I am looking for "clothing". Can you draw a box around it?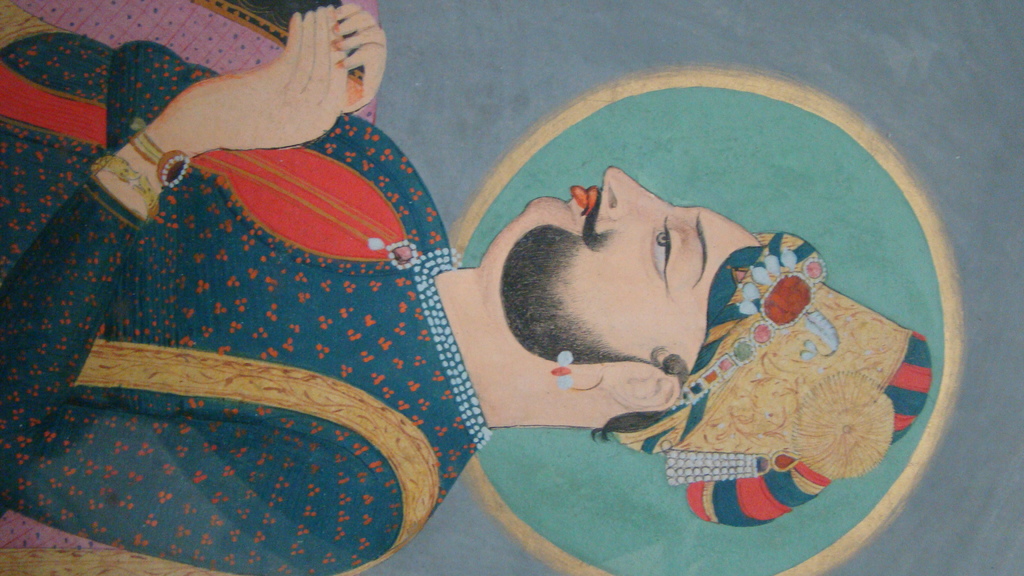
Sure, the bounding box is <bbox>17, 61, 582, 567</bbox>.
